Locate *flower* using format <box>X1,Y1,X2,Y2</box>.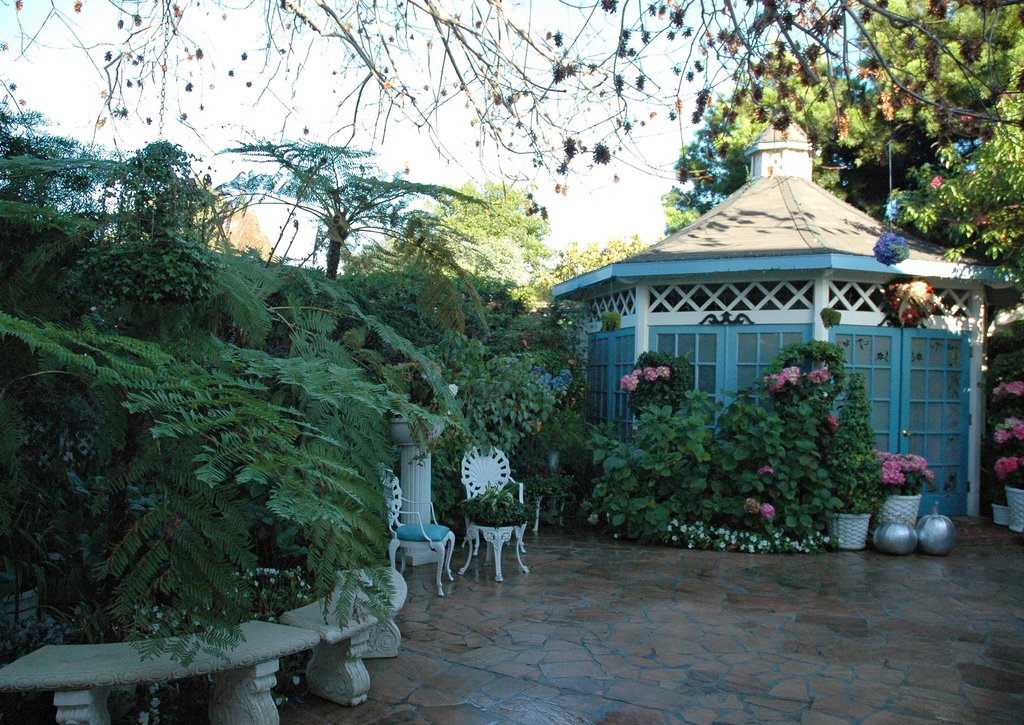
<box>825,412,840,433</box>.
